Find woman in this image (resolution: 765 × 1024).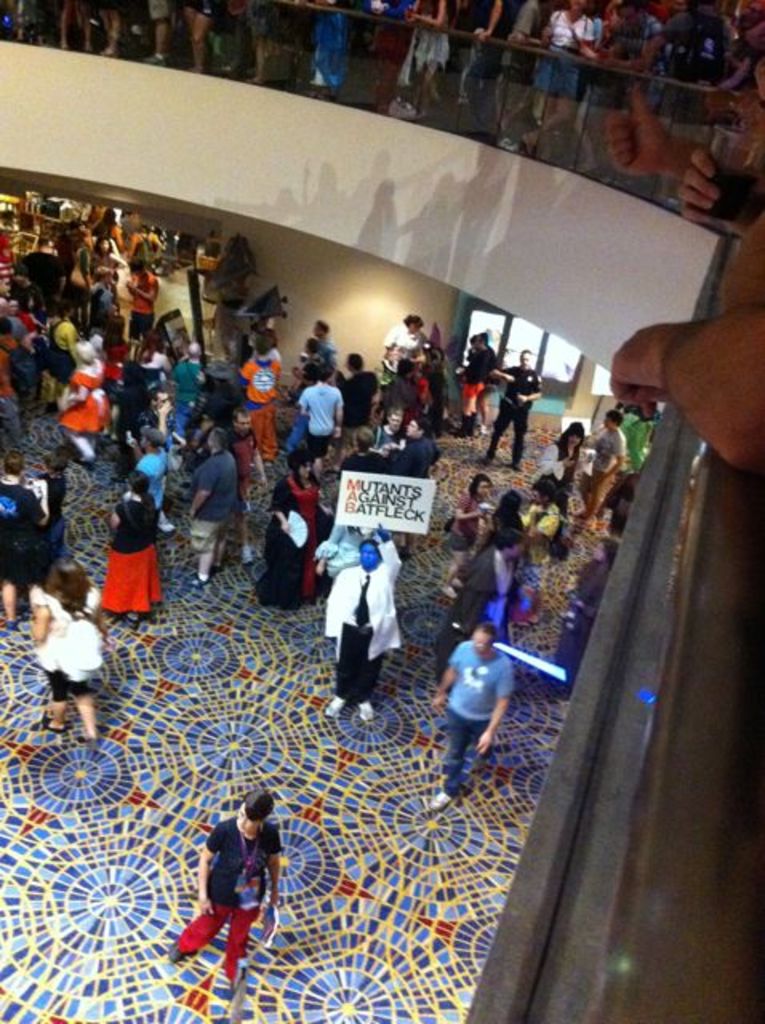
{"left": 163, "top": 789, "right": 282, "bottom": 987}.
